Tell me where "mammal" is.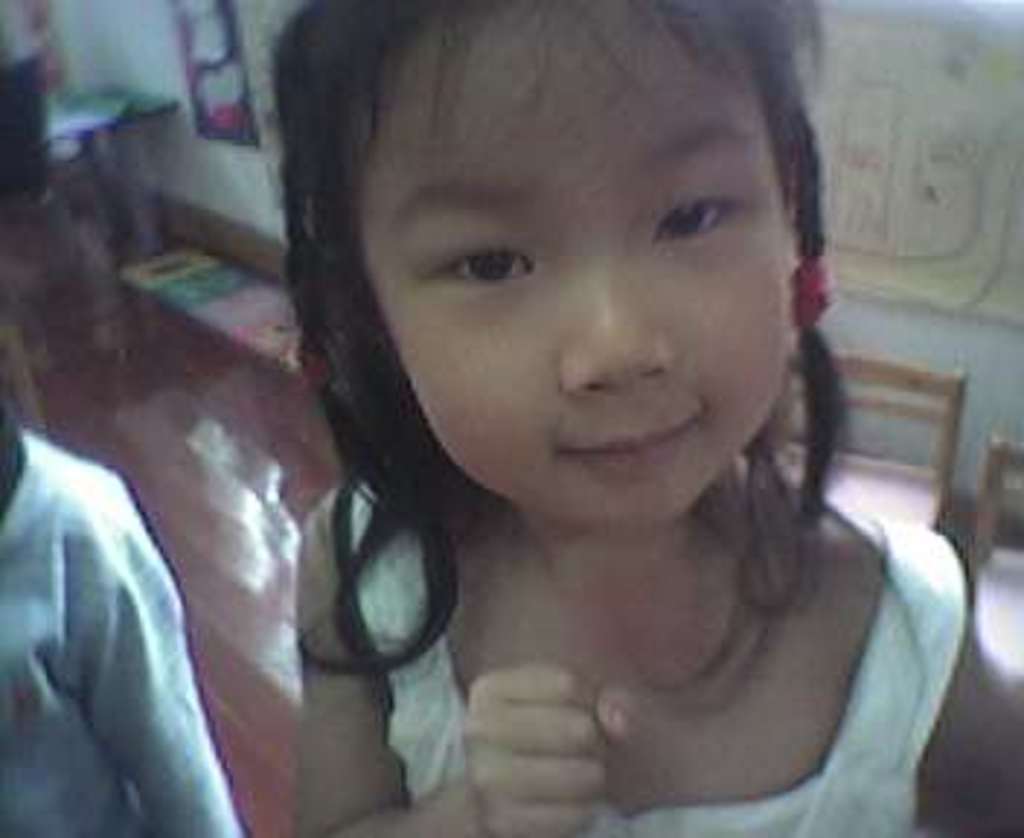
"mammal" is at [x1=0, y1=361, x2=250, y2=835].
